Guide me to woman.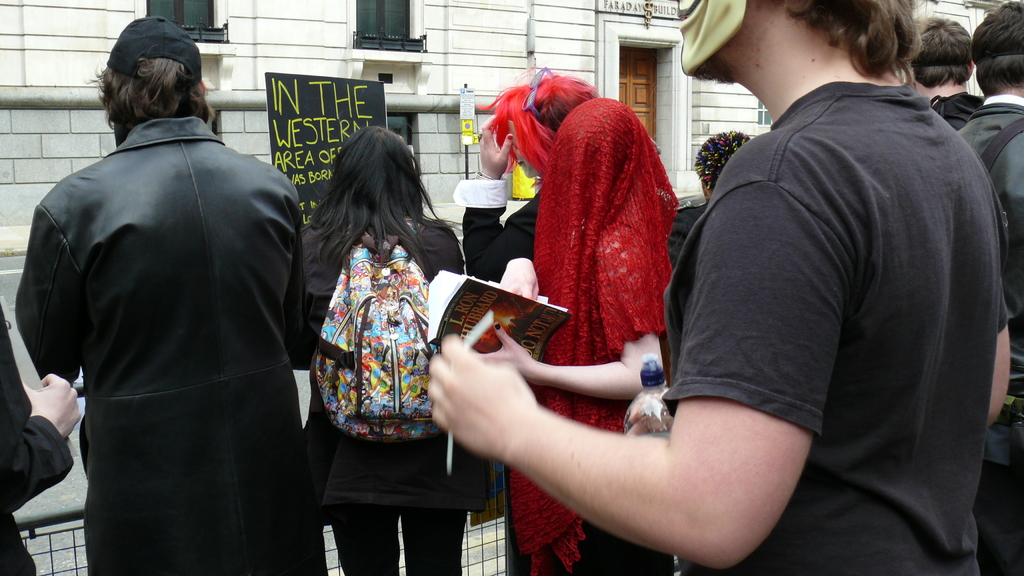
Guidance: <box>500,95,680,575</box>.
